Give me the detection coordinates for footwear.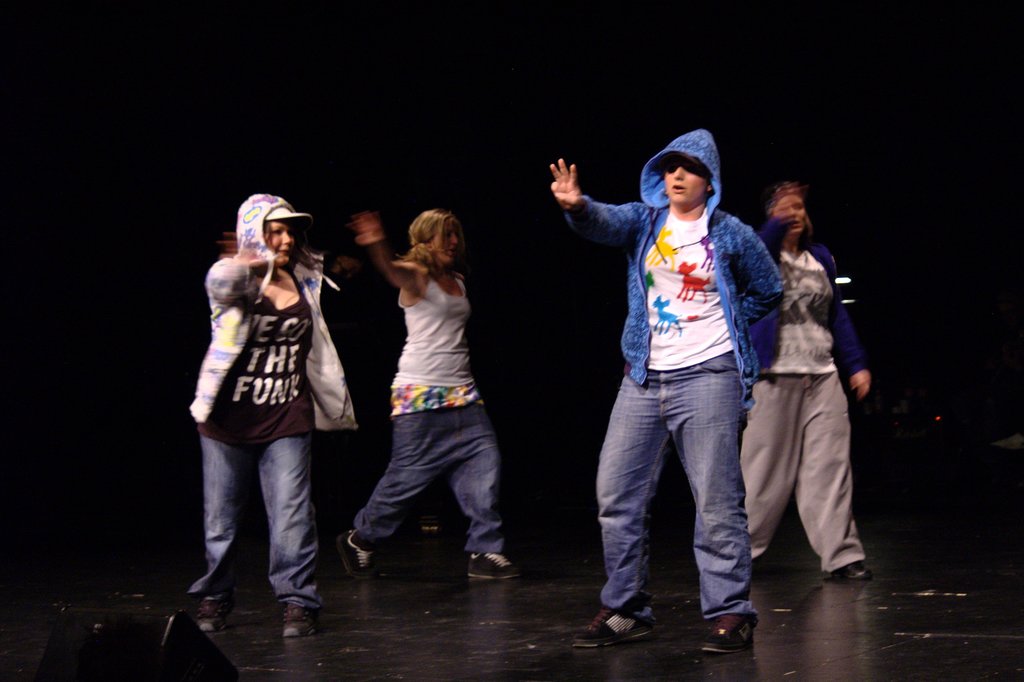
locate(701, 613, 755, 653).
